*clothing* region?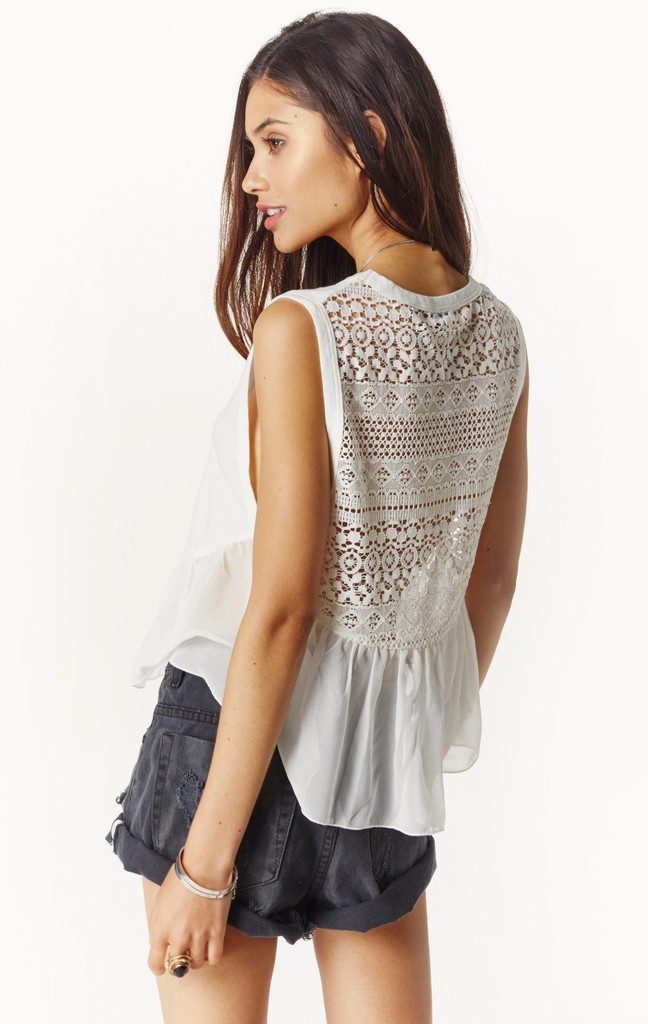
bbox=(108, 260, 524, 943)
